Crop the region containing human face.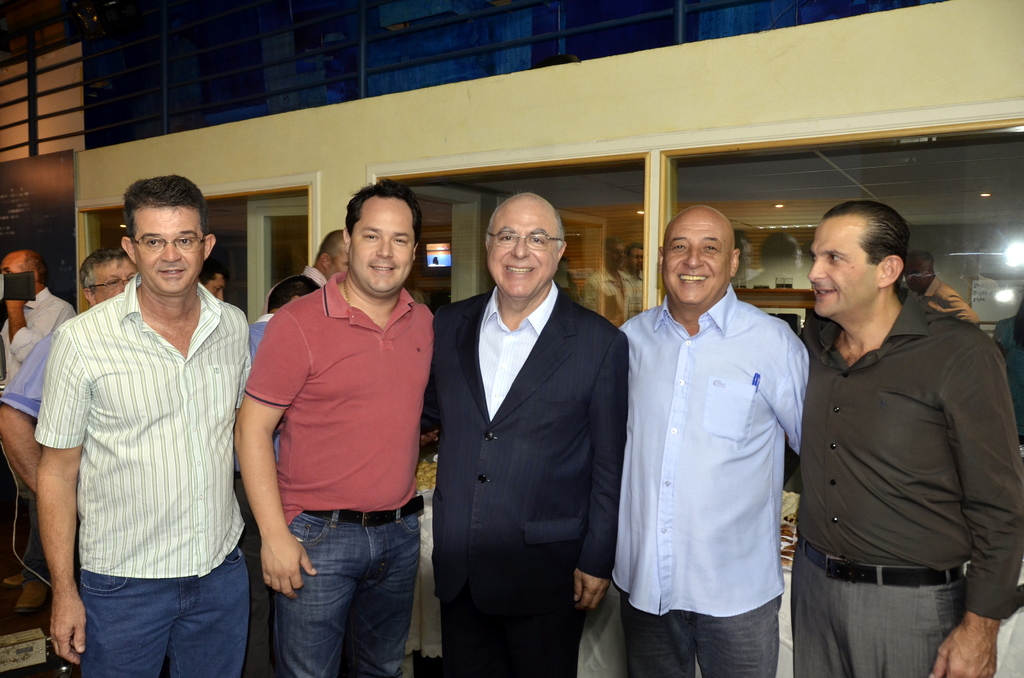
Crop region: [left=348, top=199, right=414, bottom=291].
